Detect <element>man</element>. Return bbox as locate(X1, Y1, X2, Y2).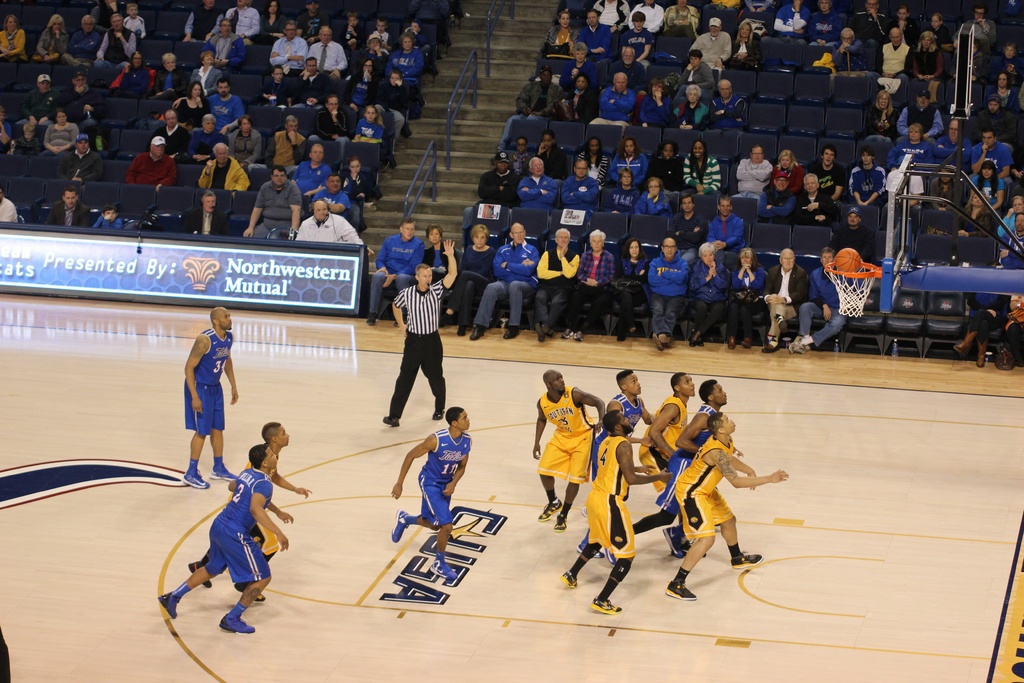
locate(391, 406, 471, 579).
